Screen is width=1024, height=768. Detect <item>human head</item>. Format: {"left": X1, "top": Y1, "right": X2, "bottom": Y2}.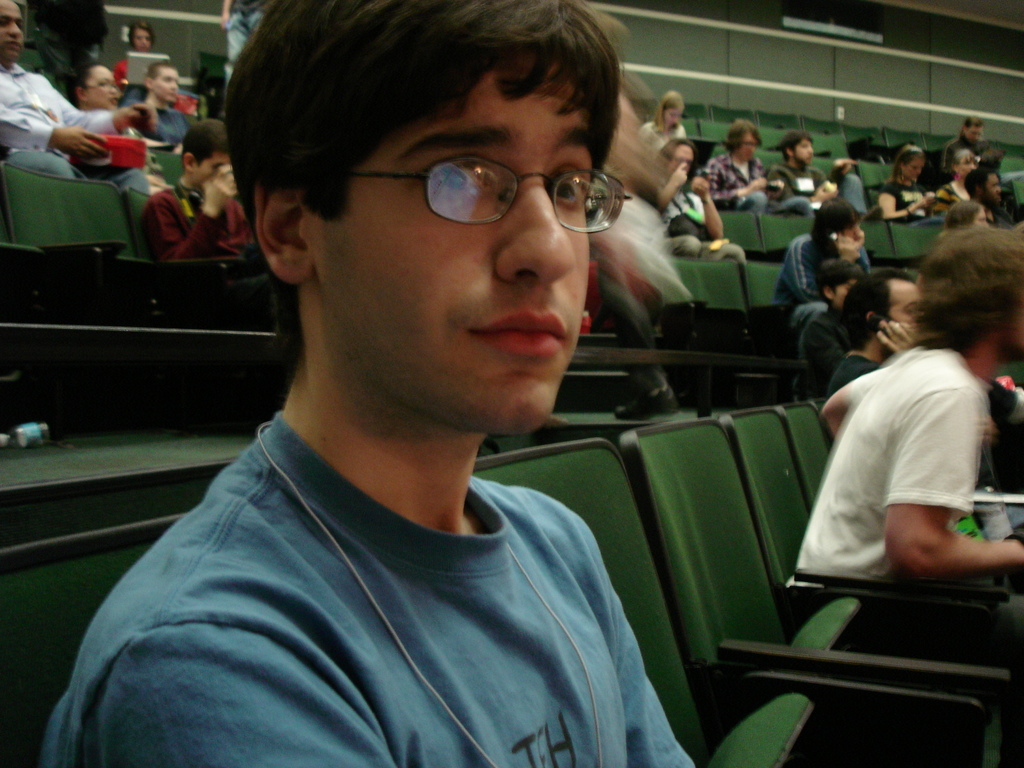
{"left": 659, "top": 138, "right": 696, "bottom": 172}.
